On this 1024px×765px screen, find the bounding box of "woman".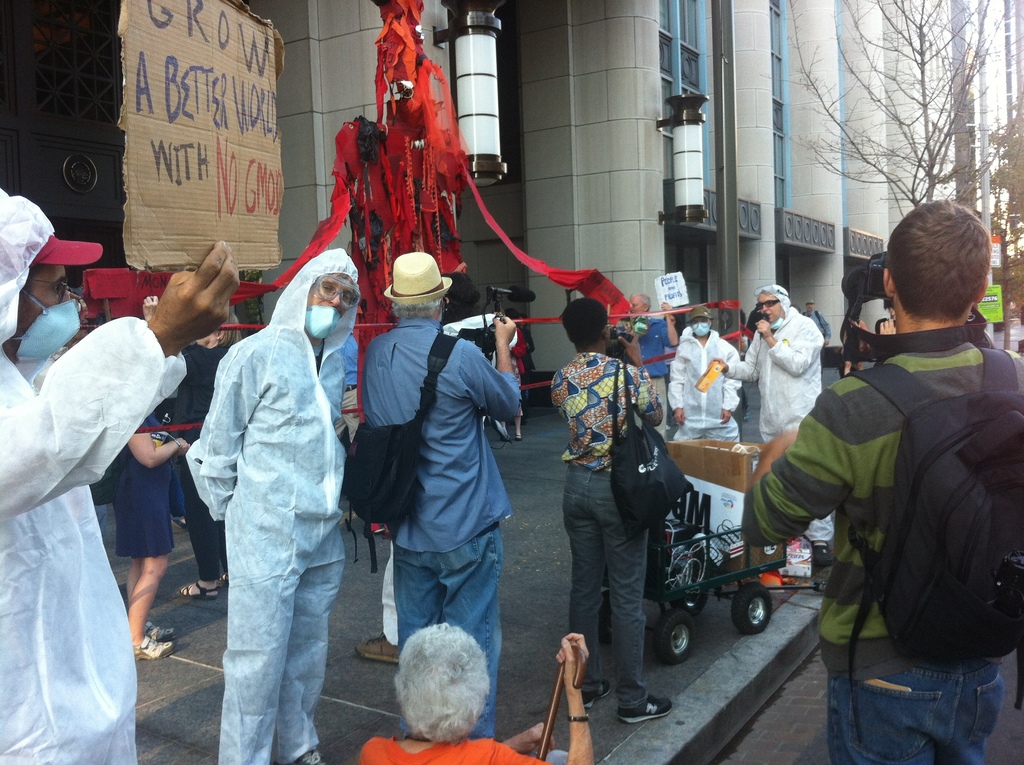
Bounding box: <region>545, 302, 685, 720</region>.
